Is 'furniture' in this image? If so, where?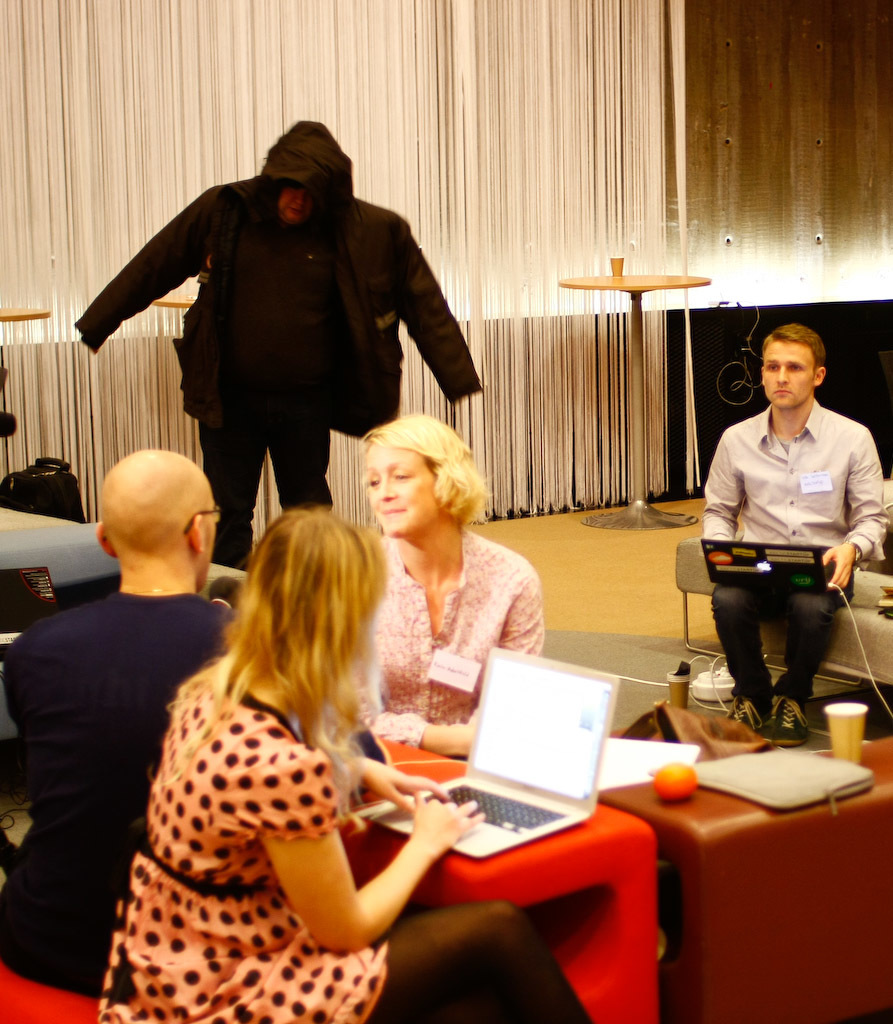
Yes, at box(0, 709, 663, 1023).
